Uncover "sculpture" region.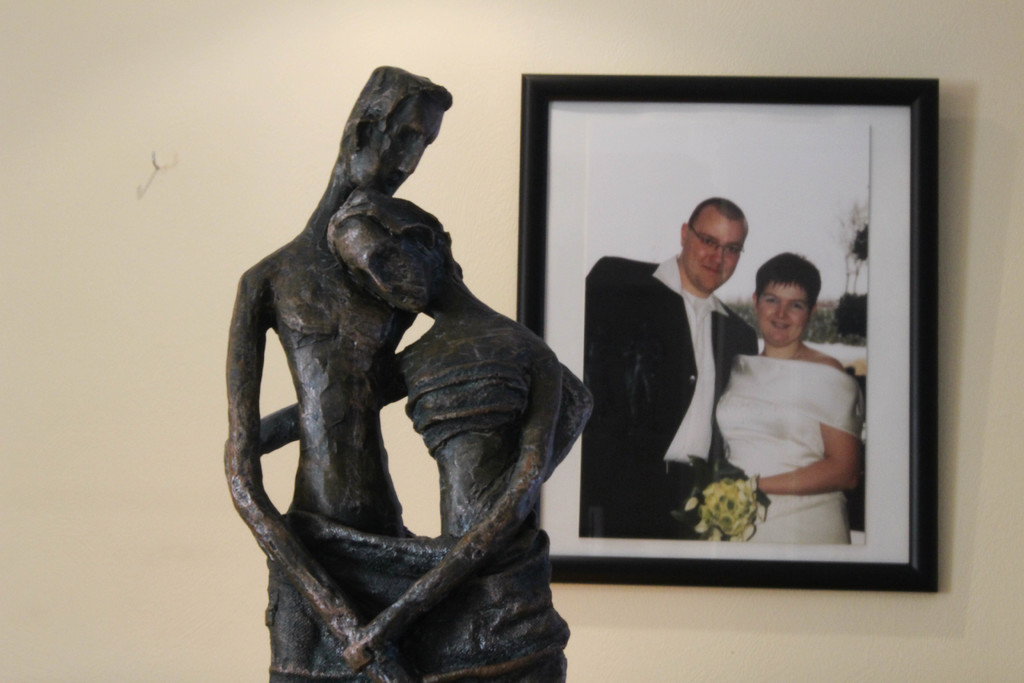
Uncovered: select_region(246, 185, 604, 682).
